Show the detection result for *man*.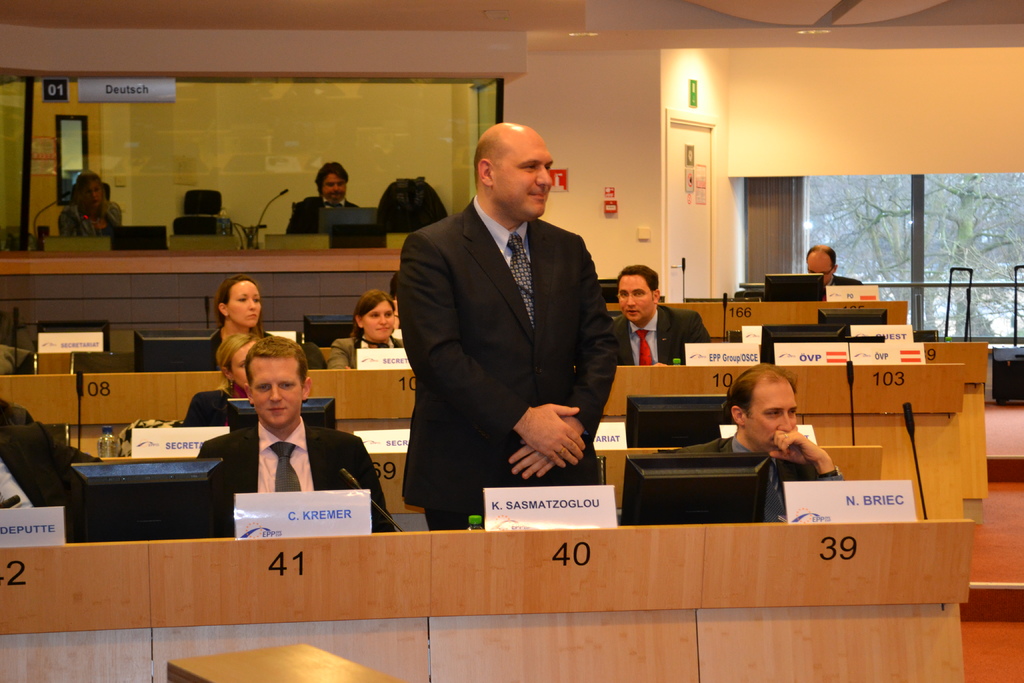
<bbox>283, 162, 353, 235</bbox>.
